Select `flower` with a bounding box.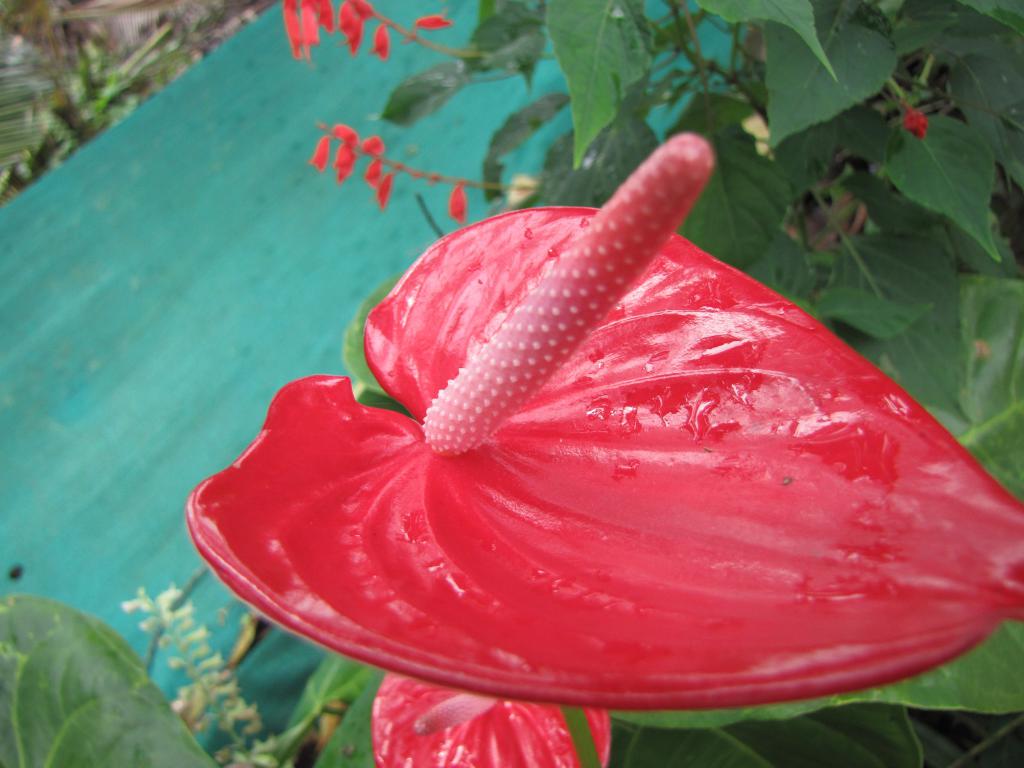
rect(370, 667, 609, 767).
